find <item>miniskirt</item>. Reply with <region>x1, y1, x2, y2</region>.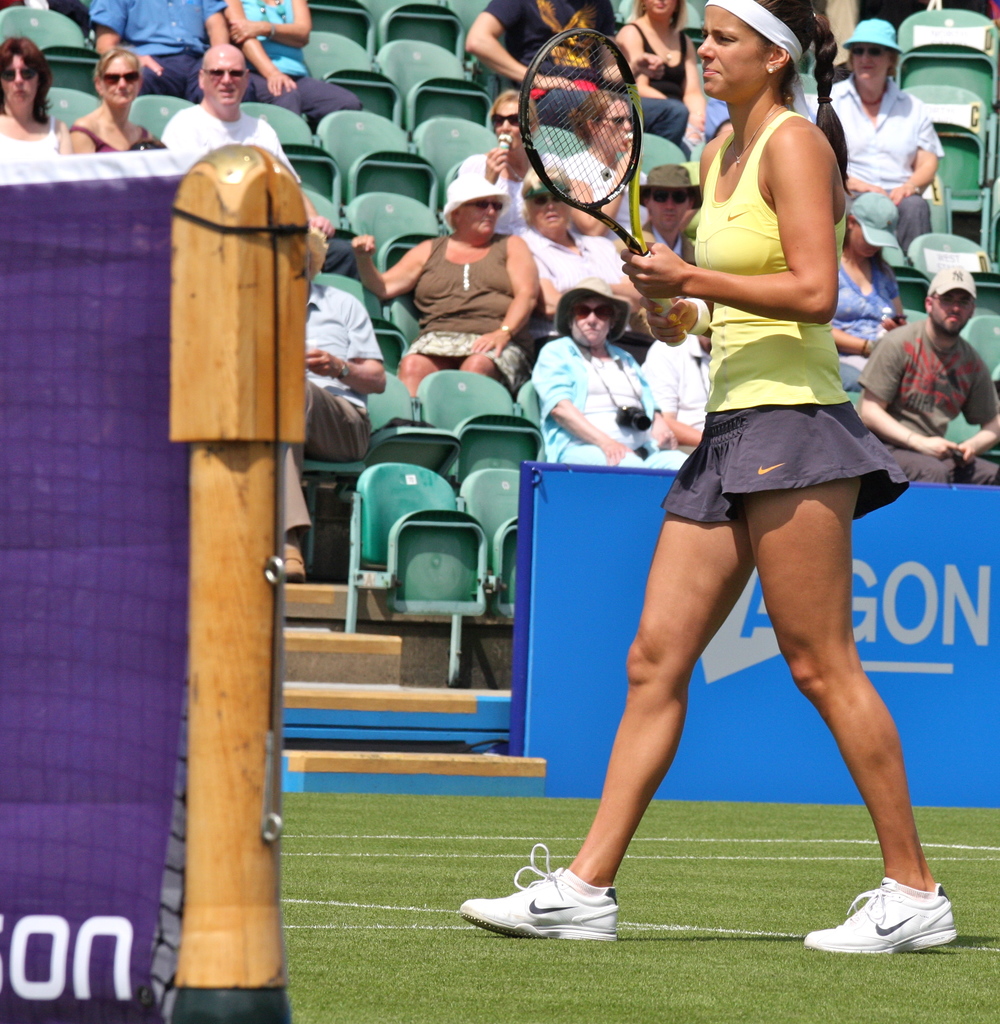
<region>398, 323, 529, 394</region>.
